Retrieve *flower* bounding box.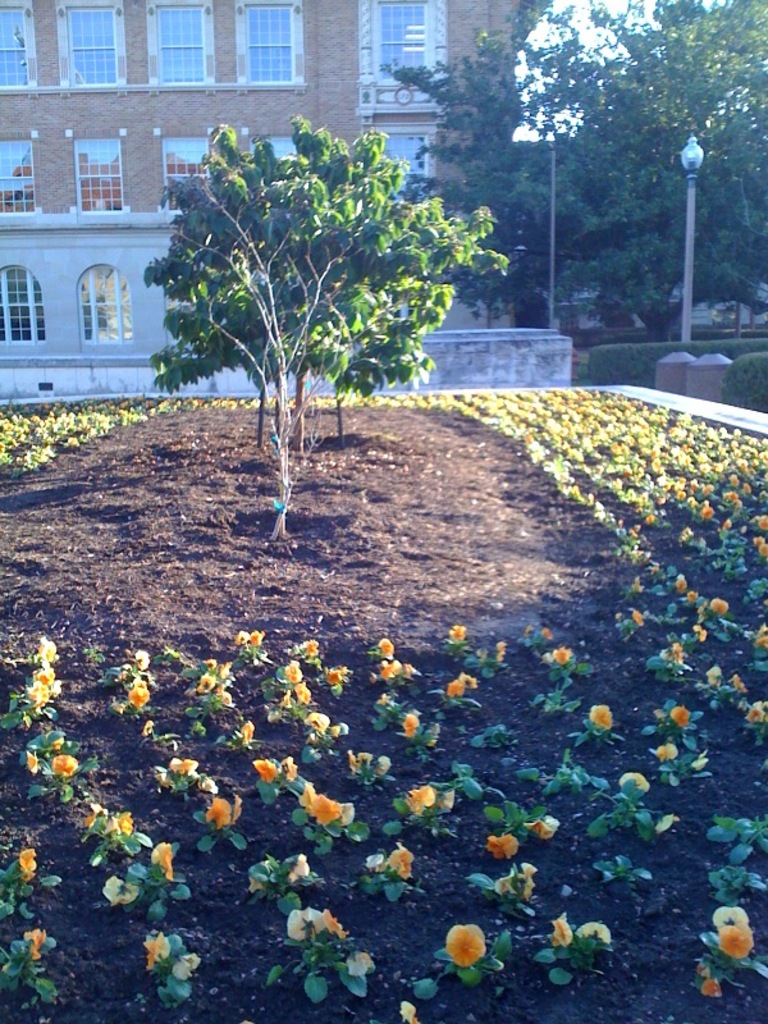
Bounding box: x1=484 y1=827 x2=522 y2=856.
